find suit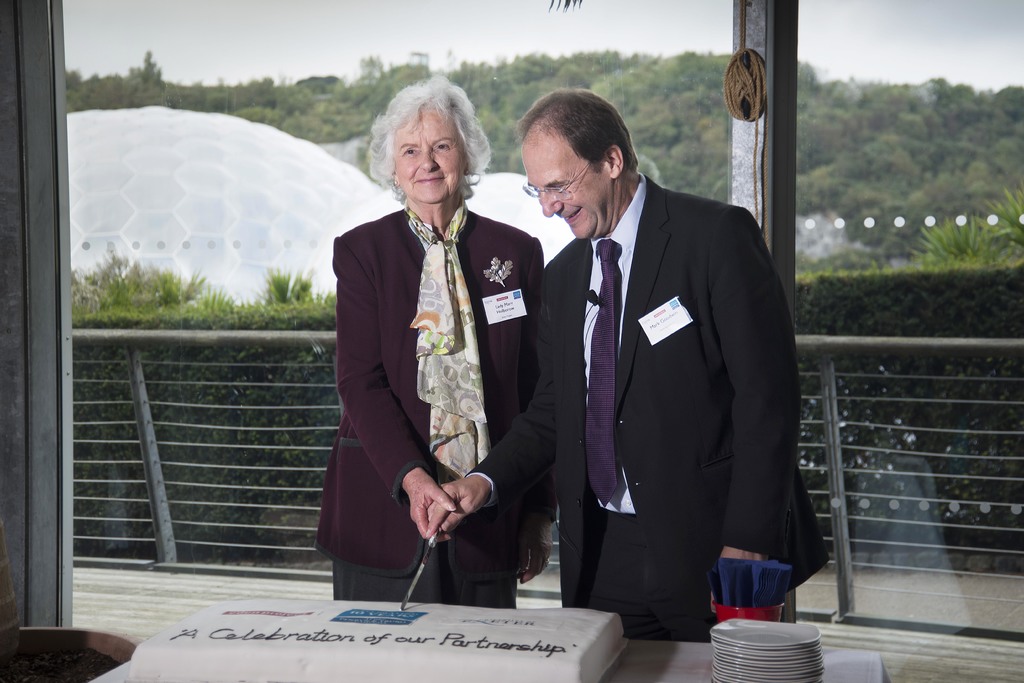
(left=314, top=202, right=546, bottom=614)
